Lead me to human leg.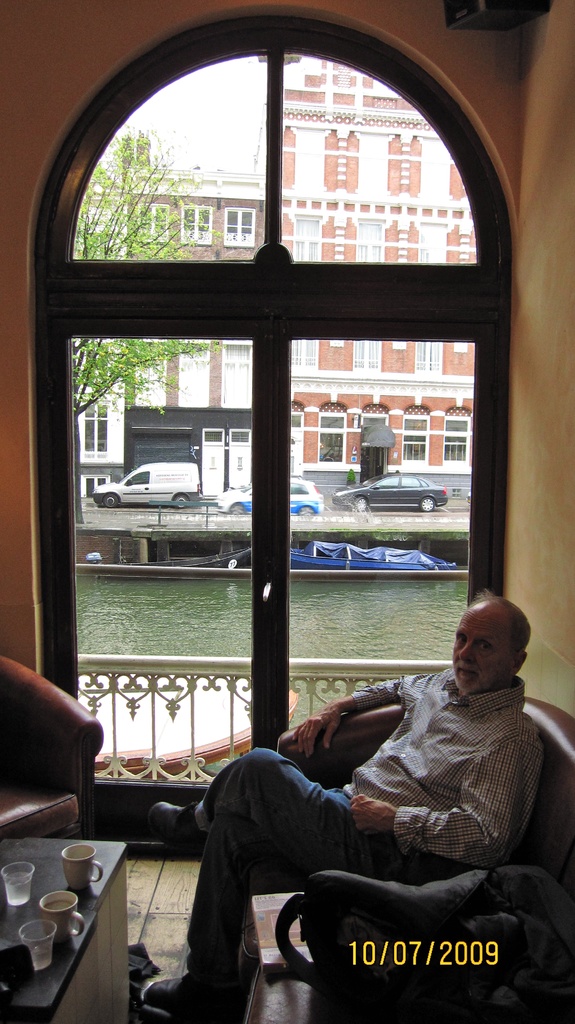
Lead to detection(142, 742, 365, 1021).
